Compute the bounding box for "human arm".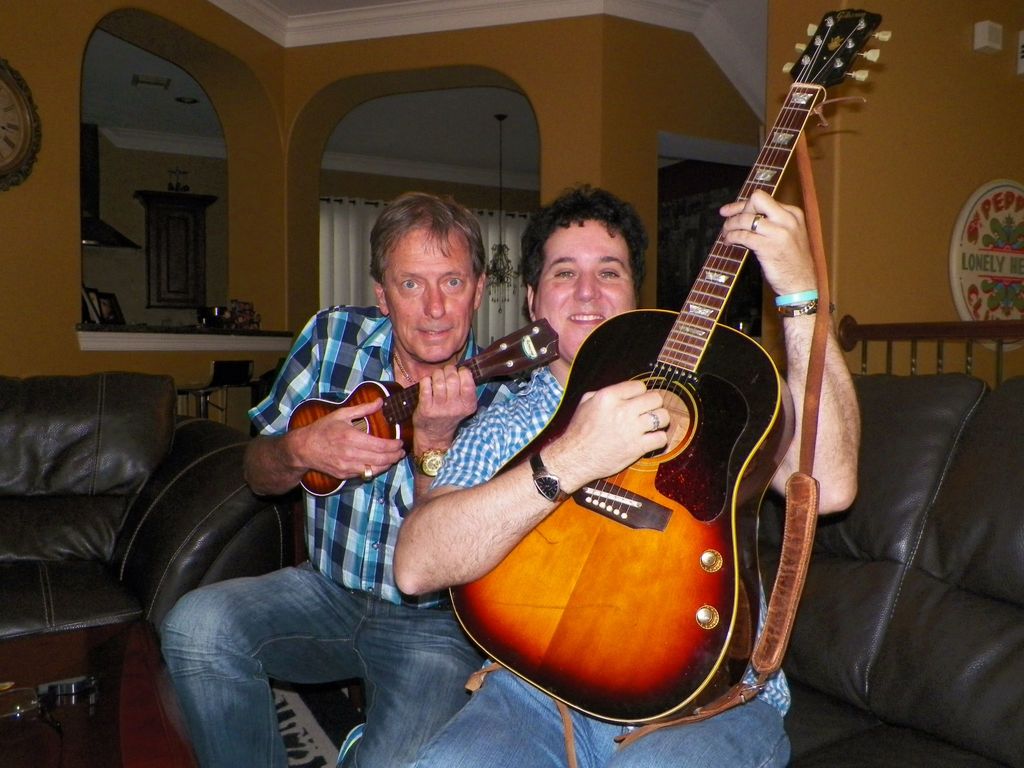
x1=237 y1=307 x2=420 y2=509.
